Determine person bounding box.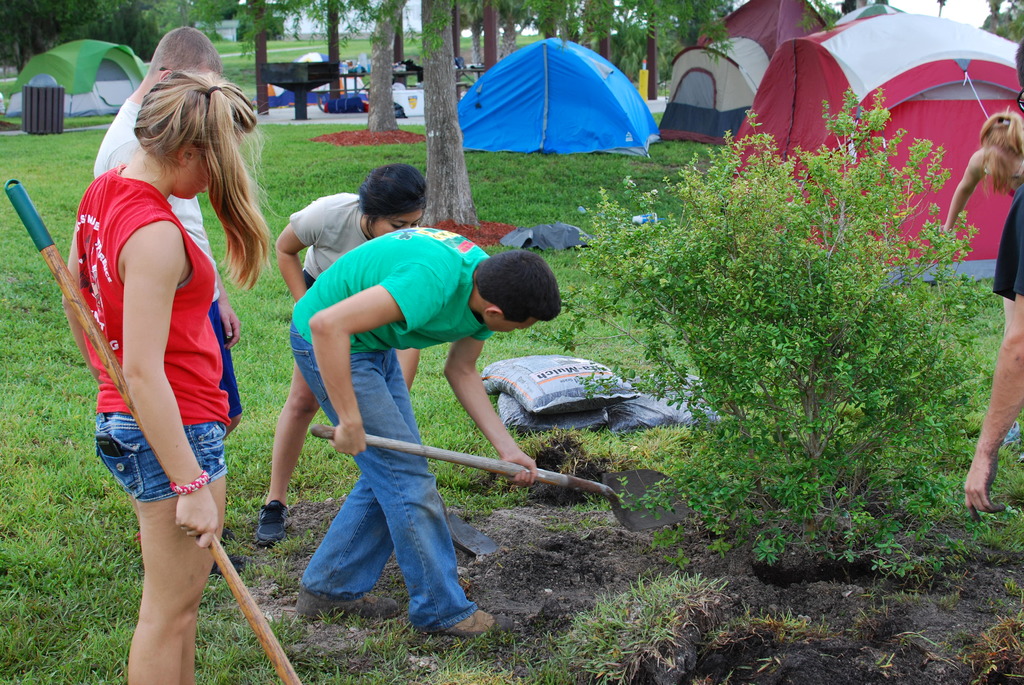
Determined: 92, 24, 245, 572.
